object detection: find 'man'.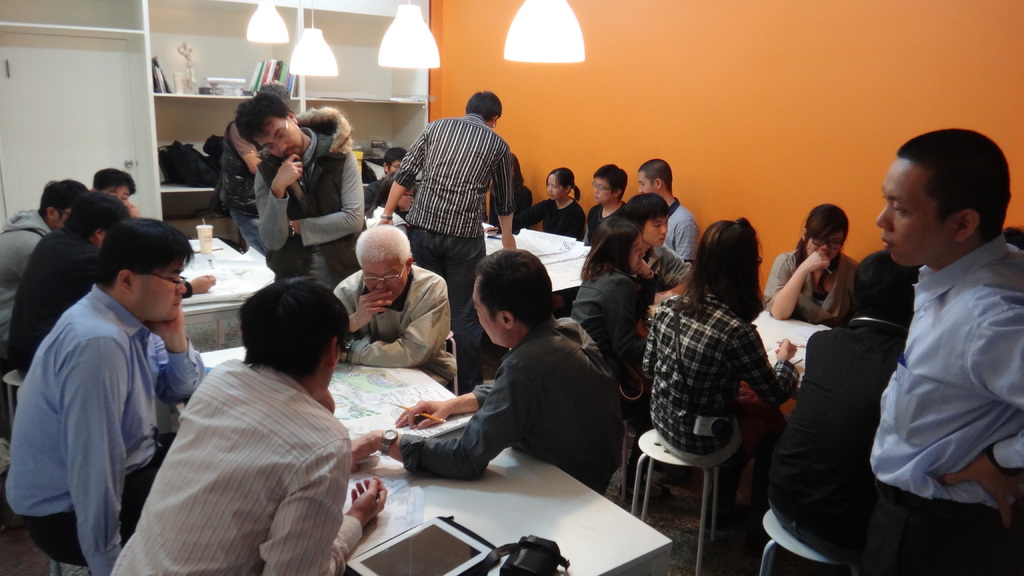
bbox=[579, 166, 635, 243].
